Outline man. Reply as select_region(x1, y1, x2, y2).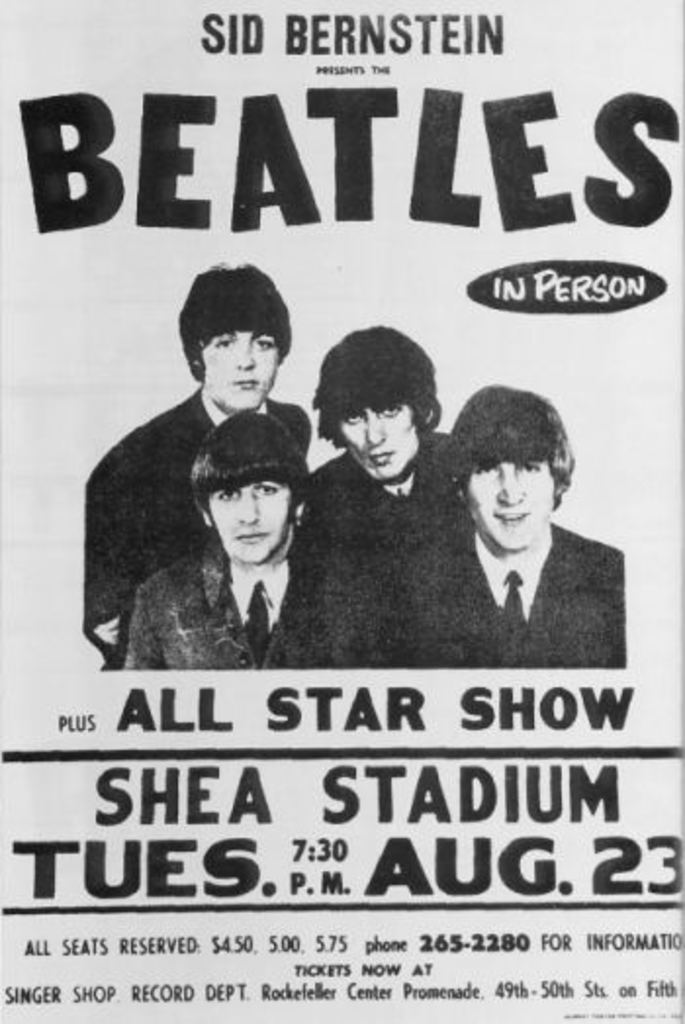
select_region(415, 399, 644, 697).
